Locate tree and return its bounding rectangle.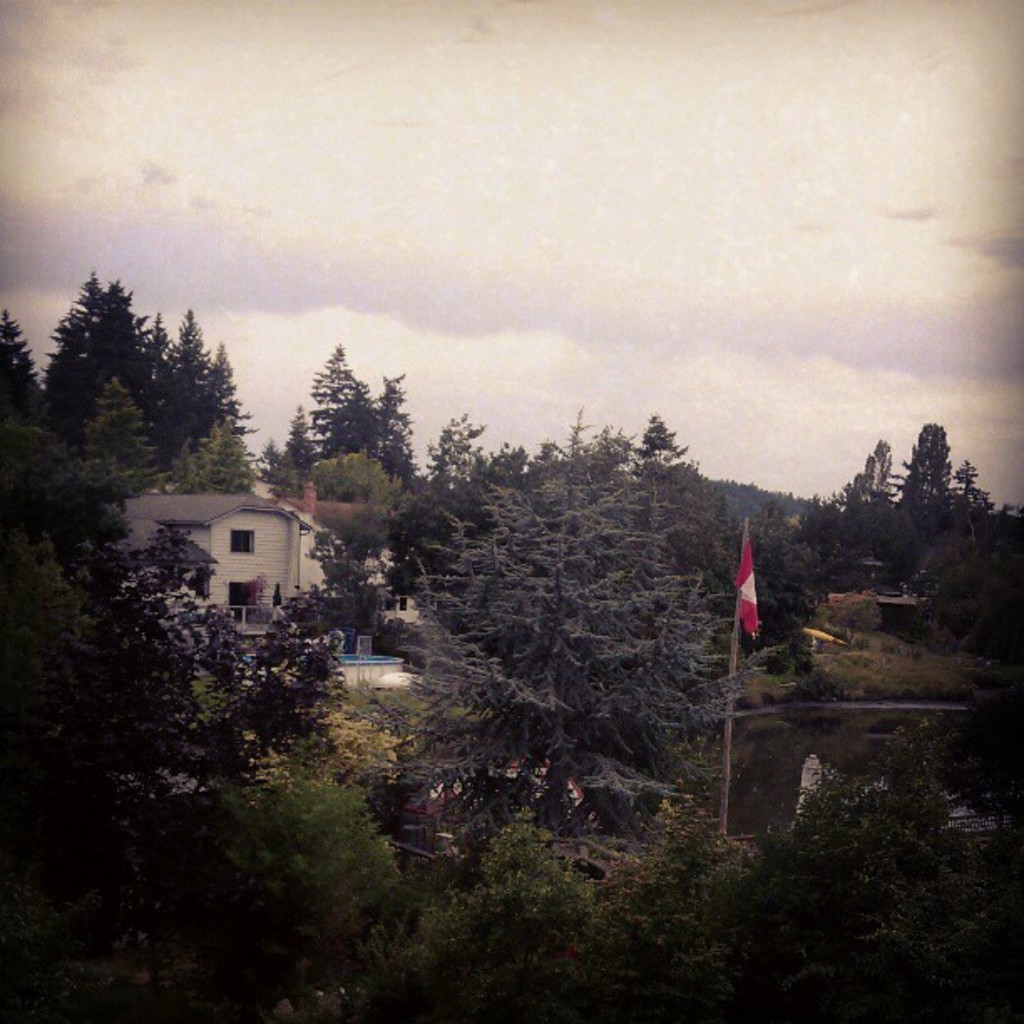
[x1=395, y1=420, x2=751, y2=882].
